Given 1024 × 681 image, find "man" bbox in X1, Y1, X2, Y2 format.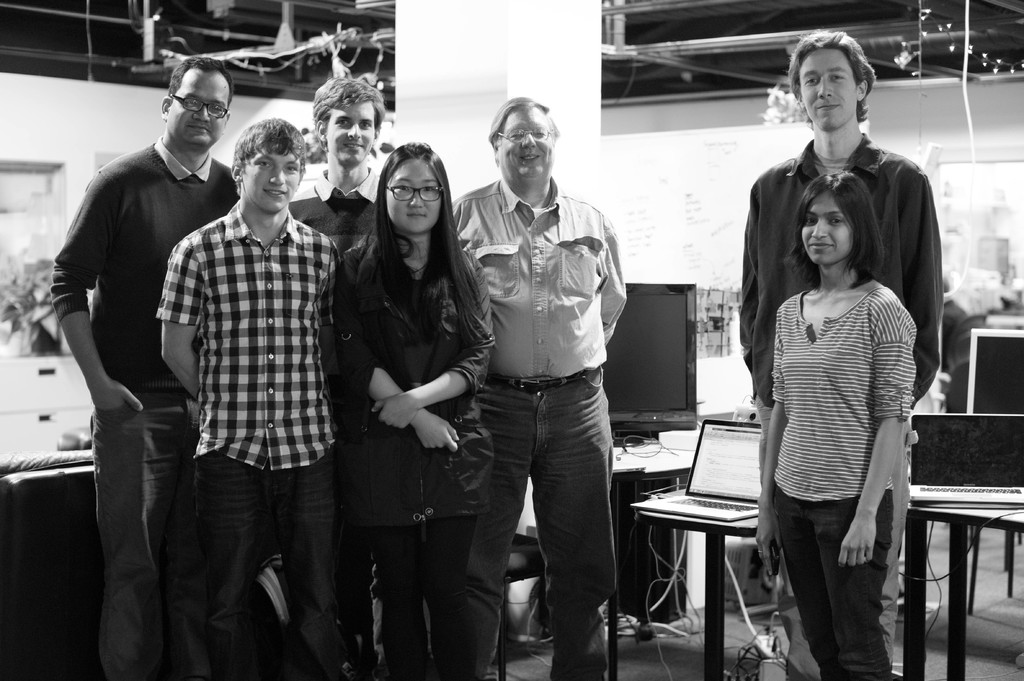
449, 95, 631, 680.
